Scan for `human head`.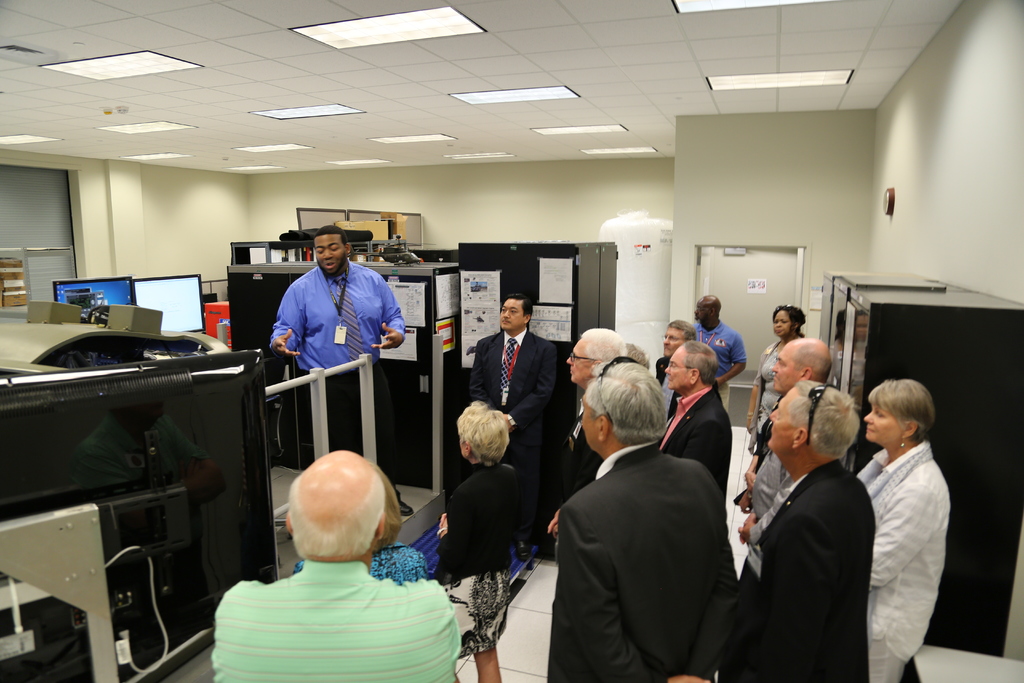
Scan result: x1=662 y1=341 x2=719 y2=387.
